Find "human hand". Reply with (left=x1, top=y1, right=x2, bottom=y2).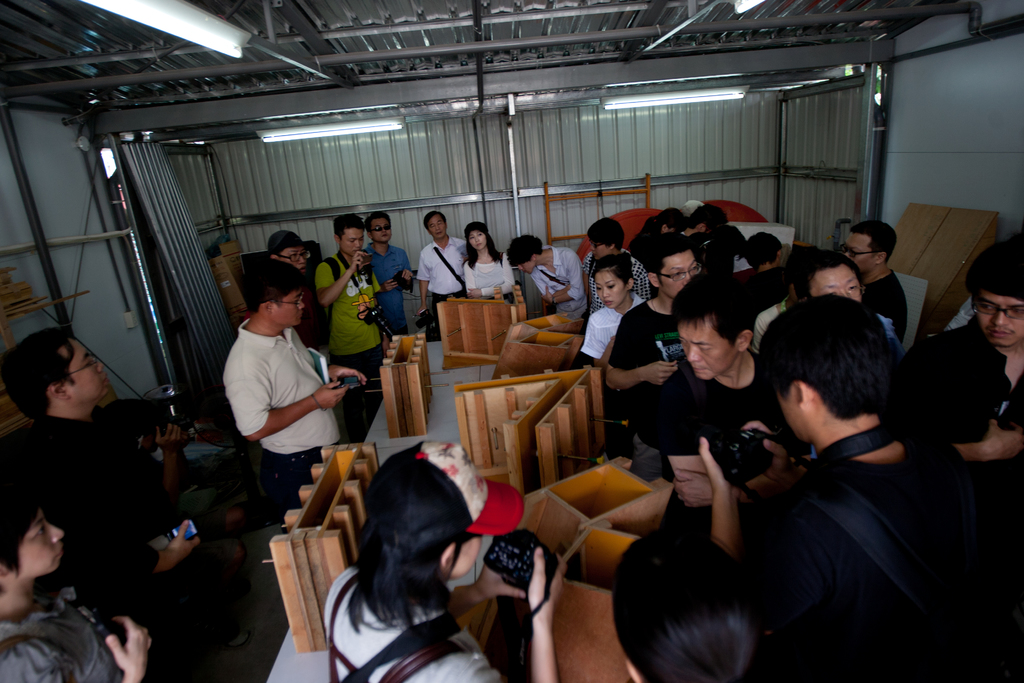
(left=668, top=468, right=719, bottom=508).
